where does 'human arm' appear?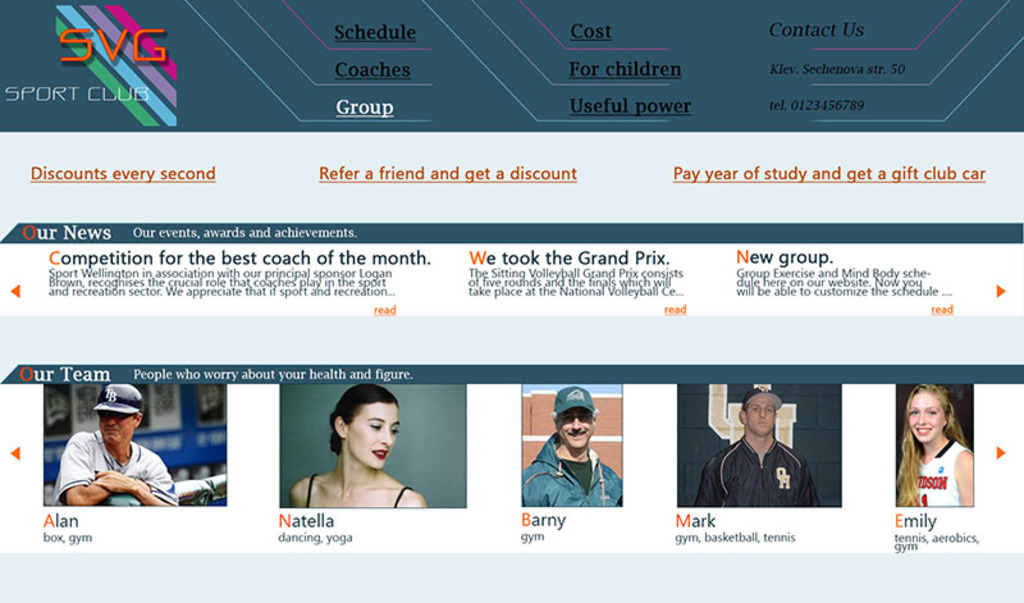
Appears at bbox(92, 454, 182, 511).
